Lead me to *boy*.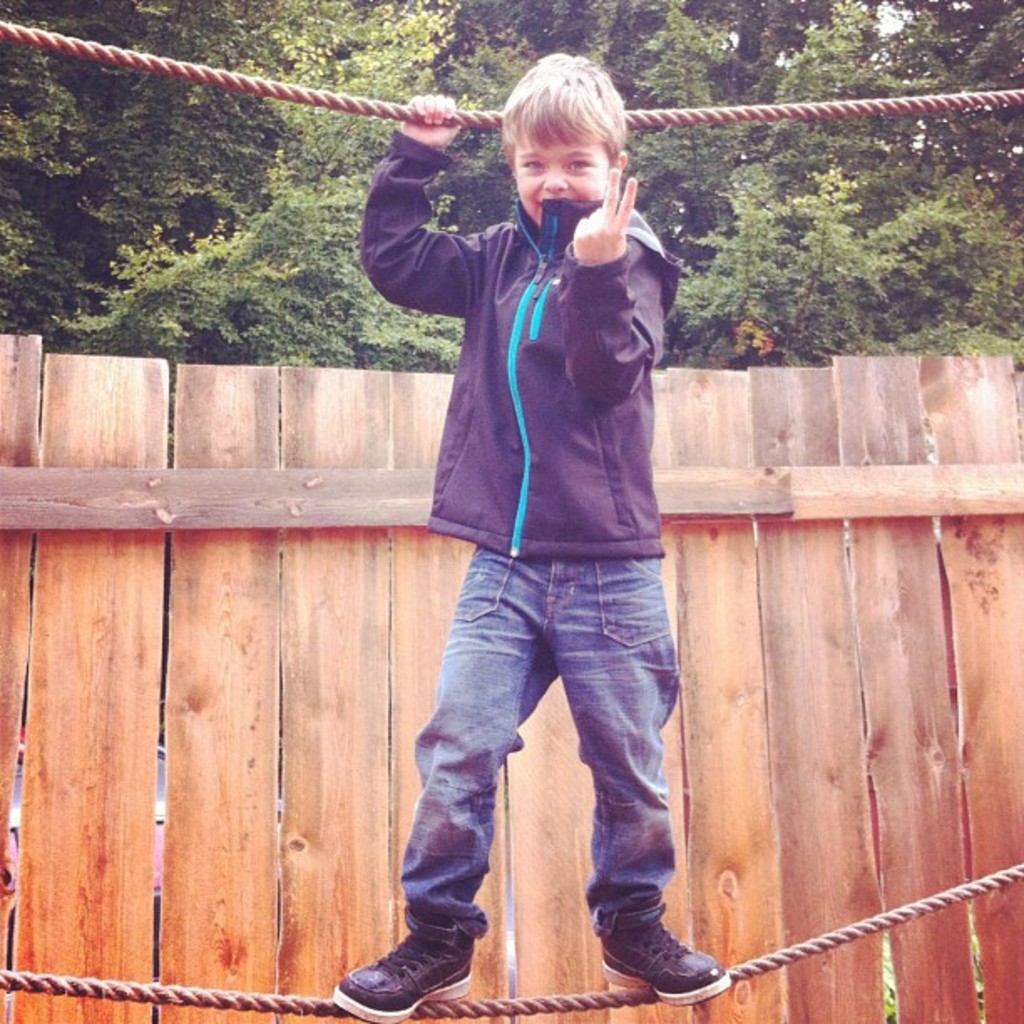
Lead to 366, 17, 716, 1023.
